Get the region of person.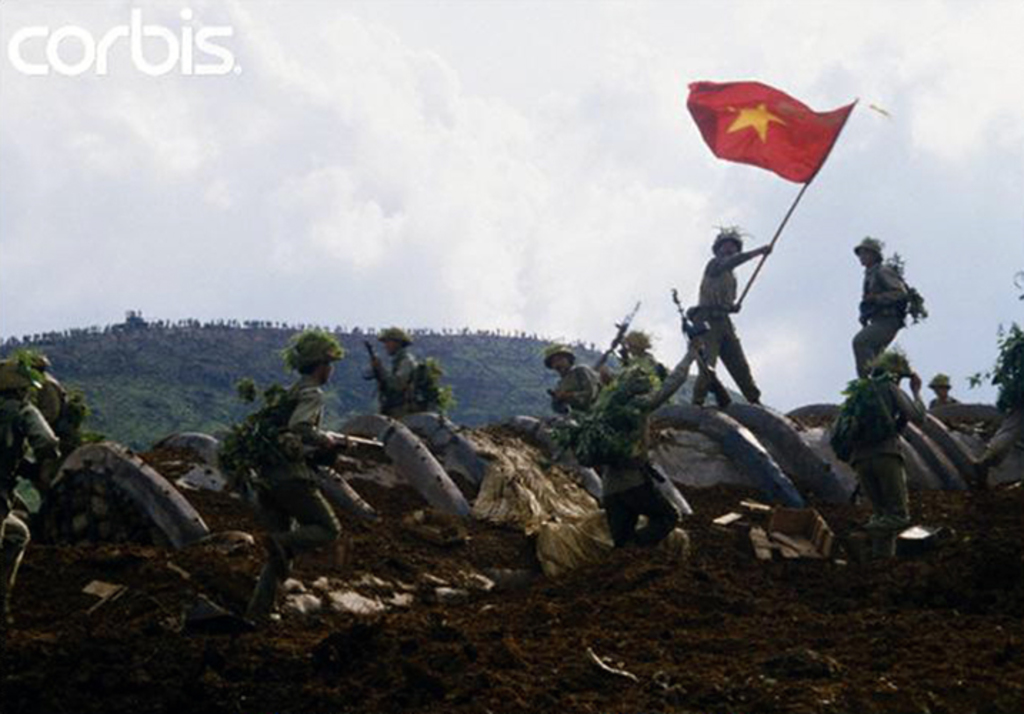
[837,320,928,555].
